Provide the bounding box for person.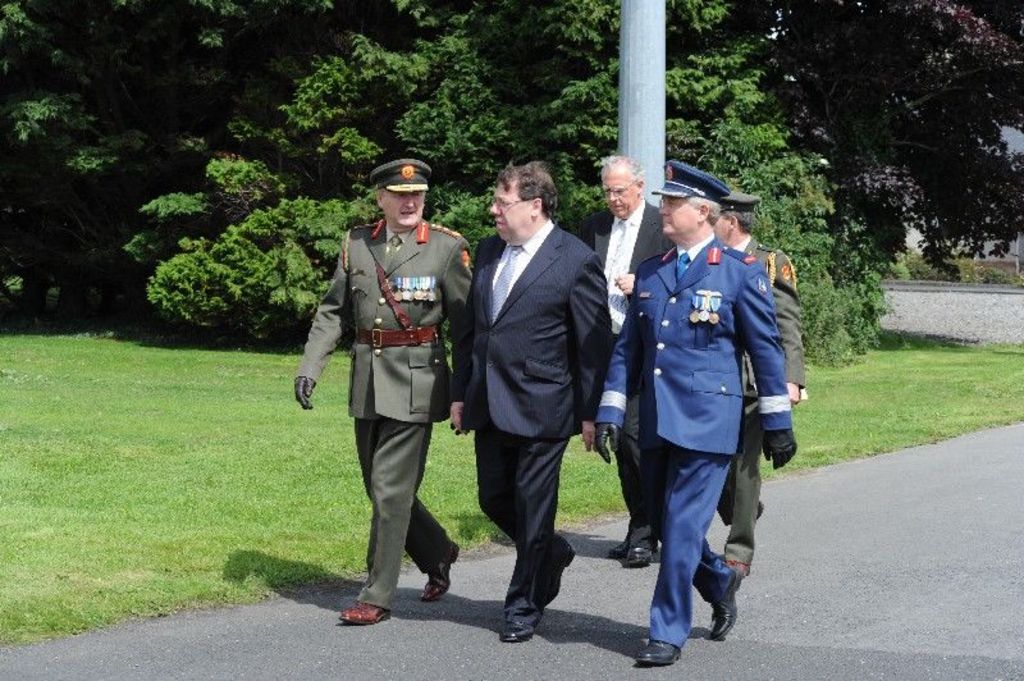
[310, 169, 474, 622].
